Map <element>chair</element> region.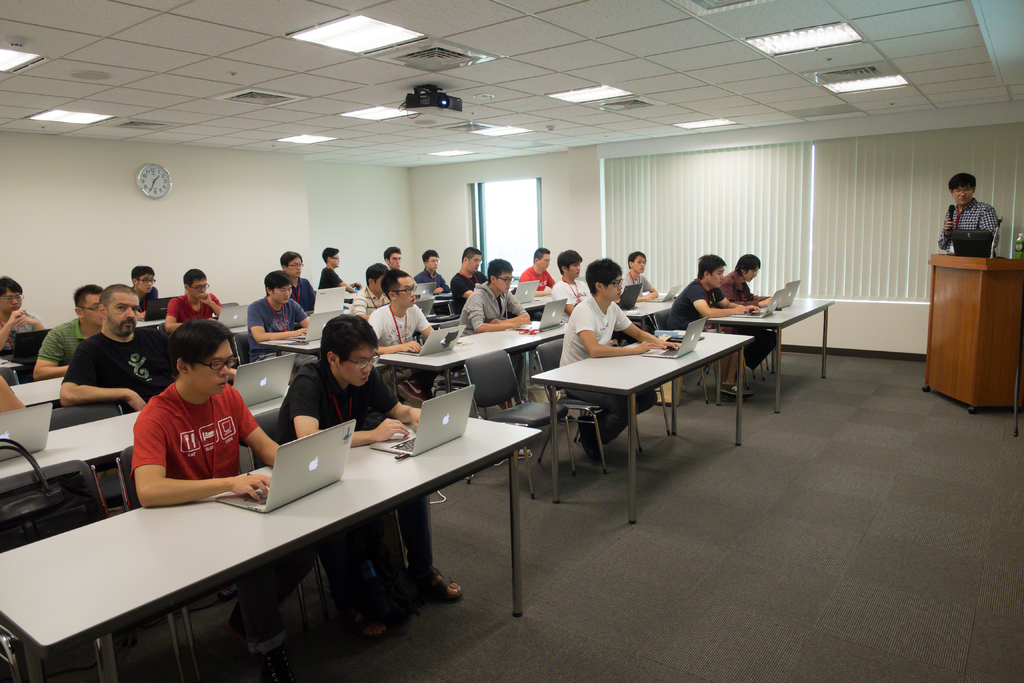
Mapped to rect(44, 399, 124, 500).
